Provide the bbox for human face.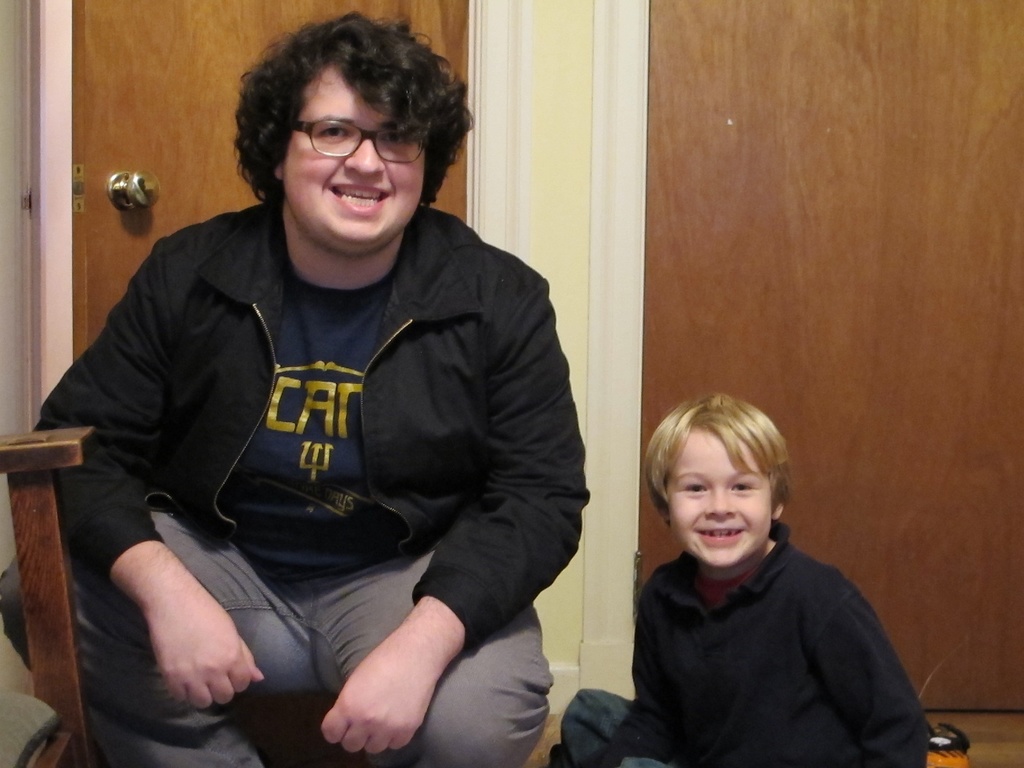
666:428:769:569.
